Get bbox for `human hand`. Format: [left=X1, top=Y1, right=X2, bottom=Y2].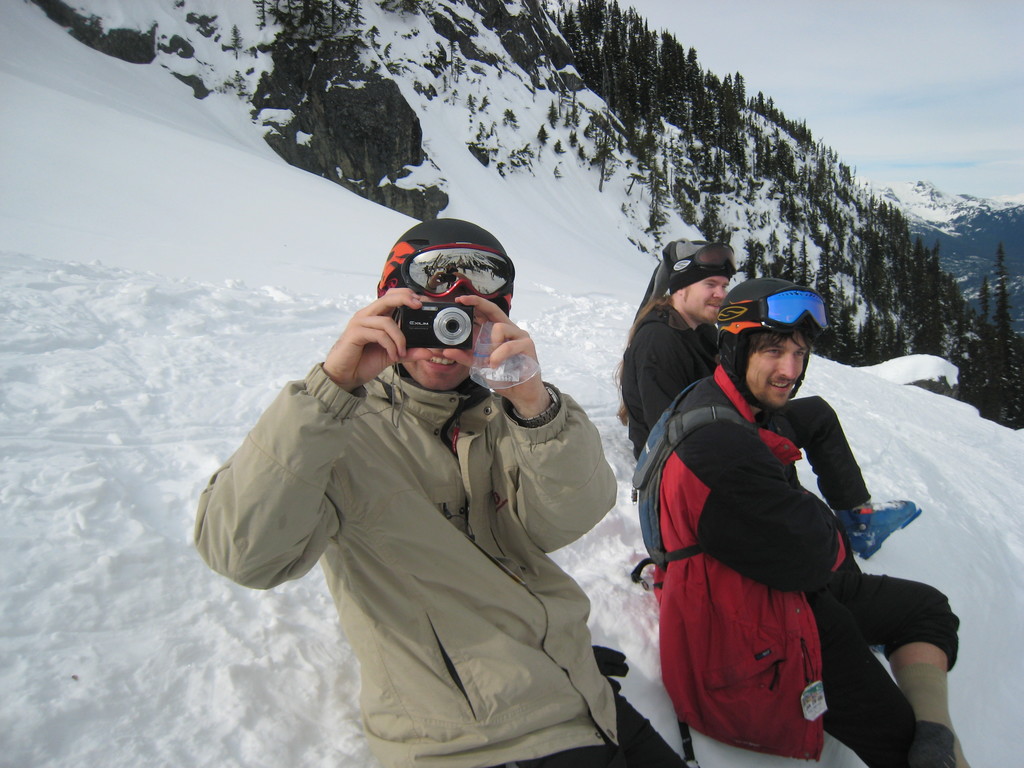
[left=323, top=285, right=428, bottom=394].
